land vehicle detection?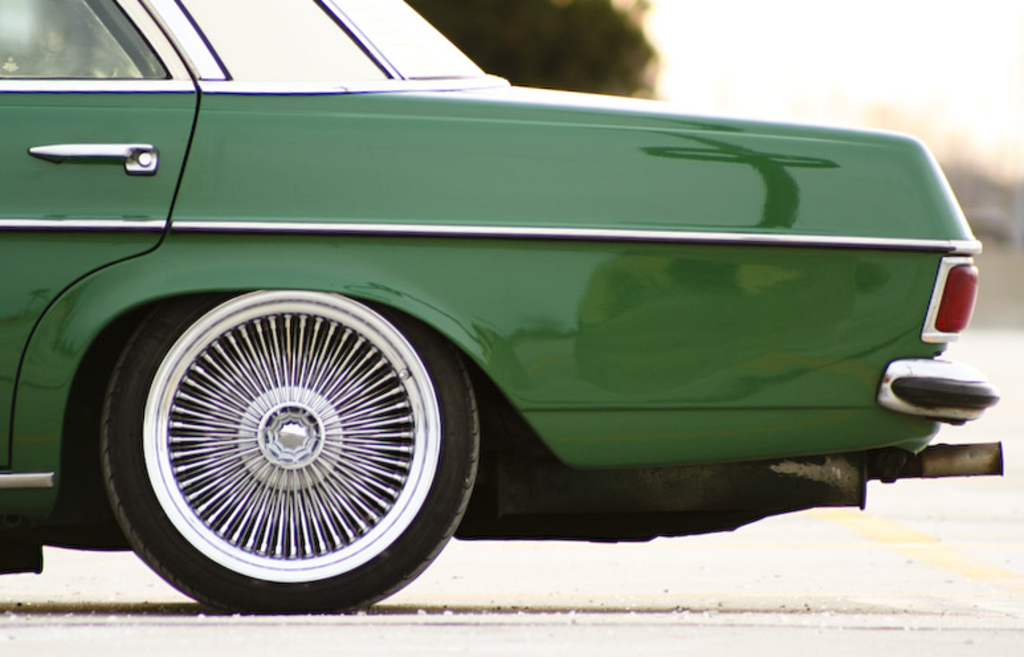
box=[33, 42, 1023, 584]
